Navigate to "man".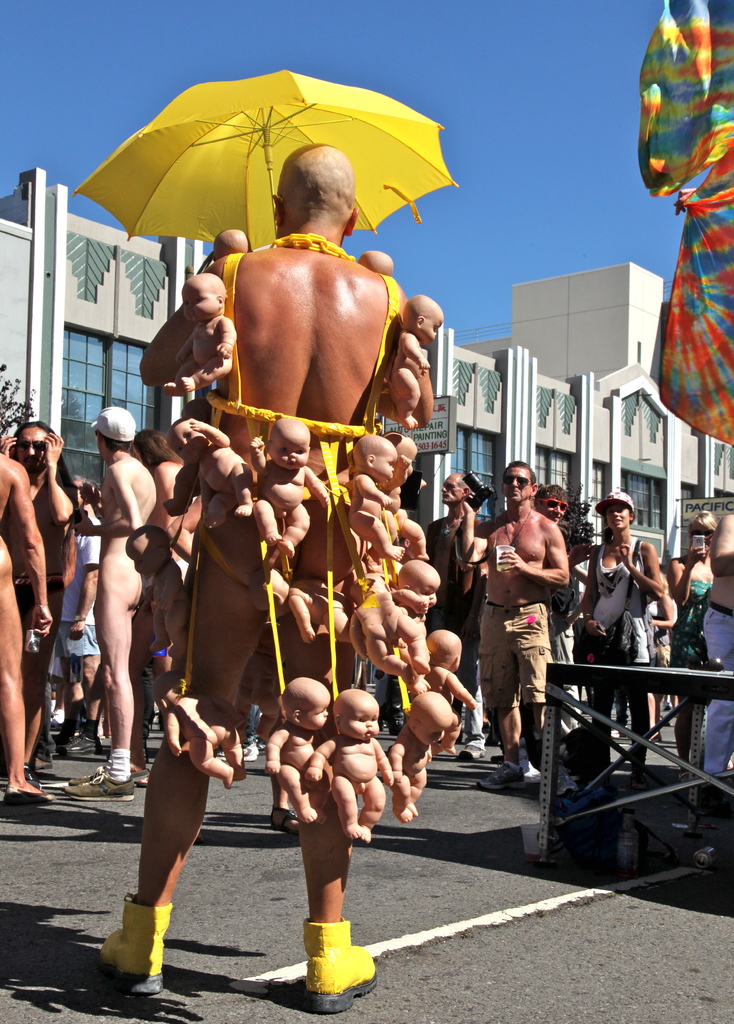
Navigation target: 480, 463, 585, 772.
